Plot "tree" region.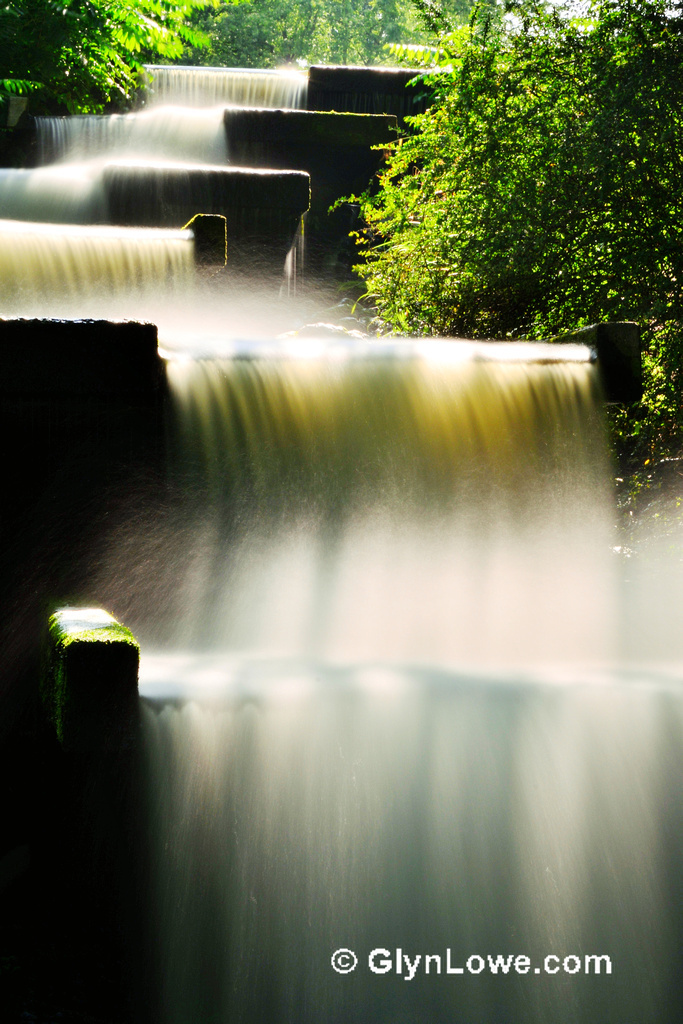
Plotted at bbox=(327, 0, 682, 499).
